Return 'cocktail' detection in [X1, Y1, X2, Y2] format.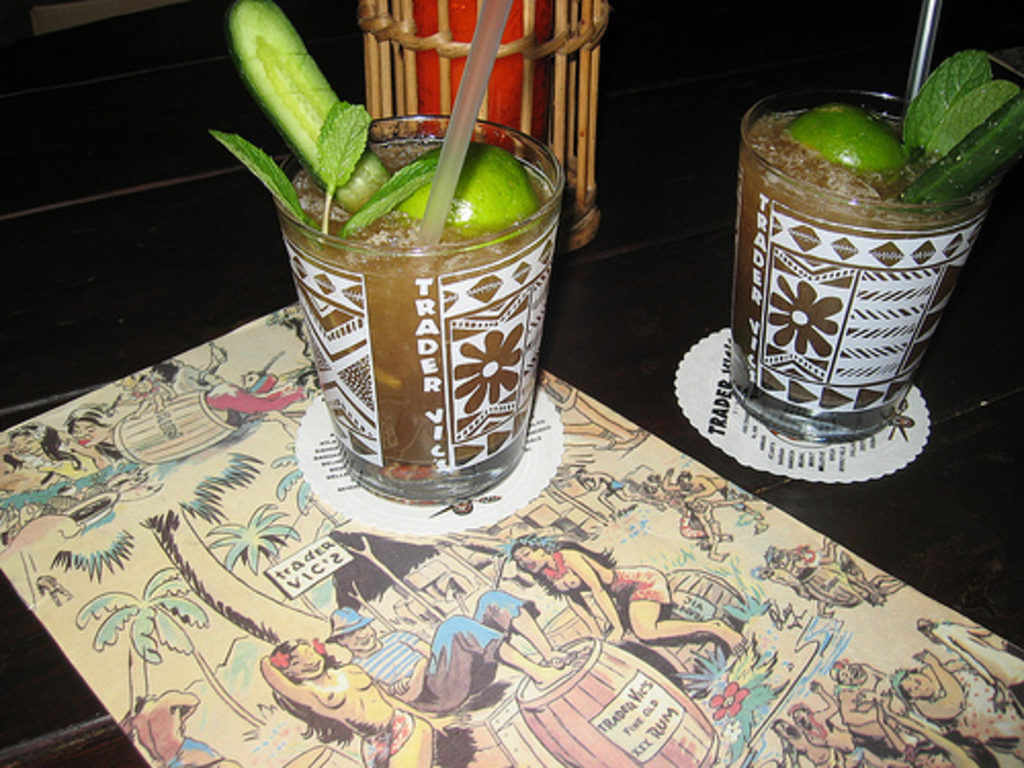
[727, 98, 985, 446].
